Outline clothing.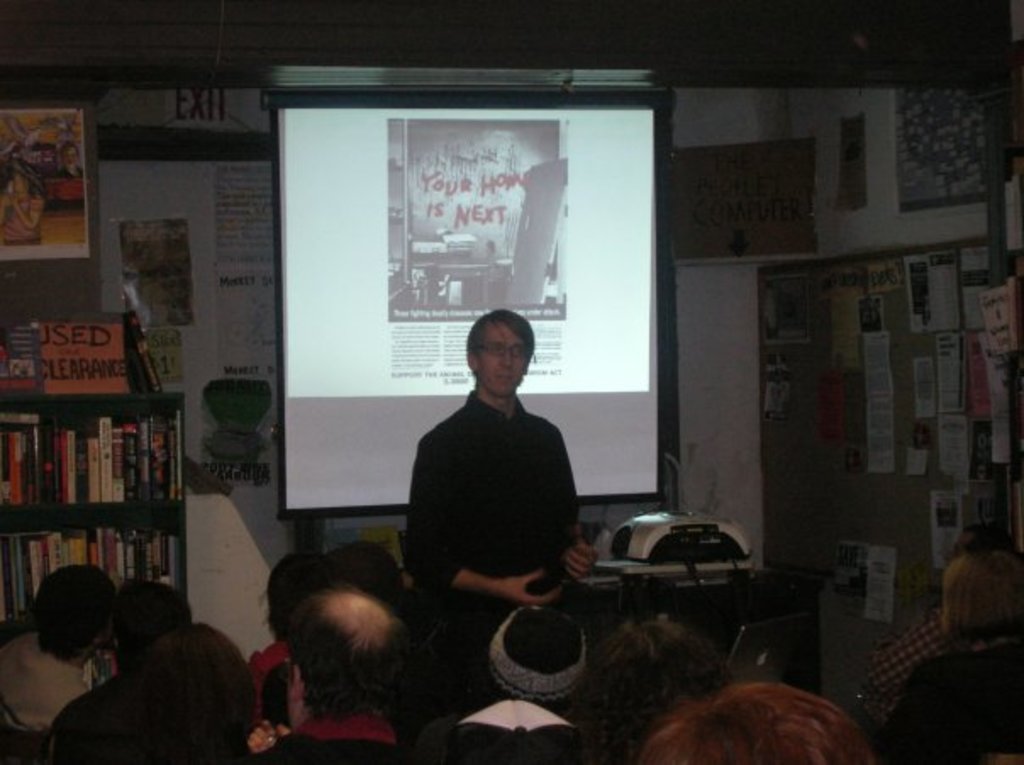
Outline: left=2, top=634, right=112, bottom=738.
